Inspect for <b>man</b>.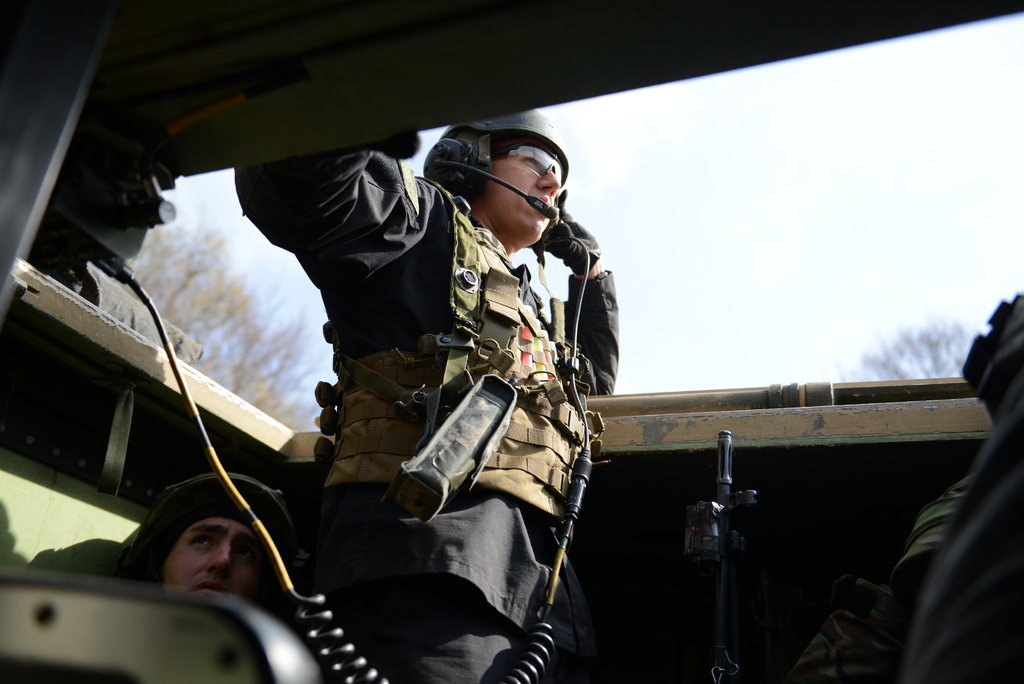
Inspection: 192:101:652:674.
